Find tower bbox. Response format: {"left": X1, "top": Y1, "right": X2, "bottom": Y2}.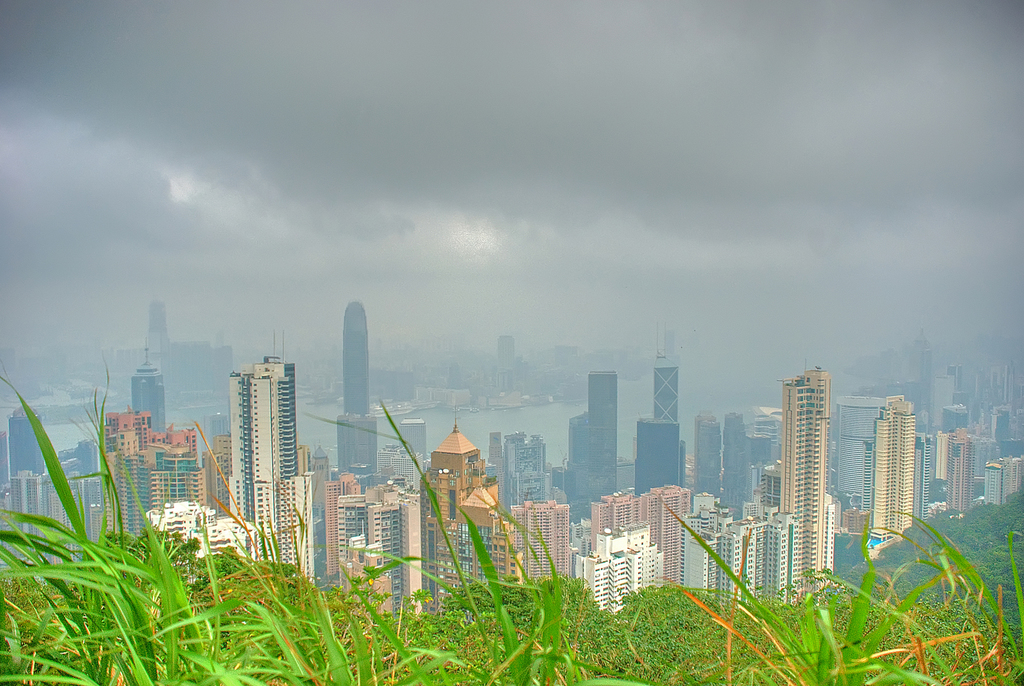
{"left": 131, "top": 348, "right": 164, "bottom": 427}.
